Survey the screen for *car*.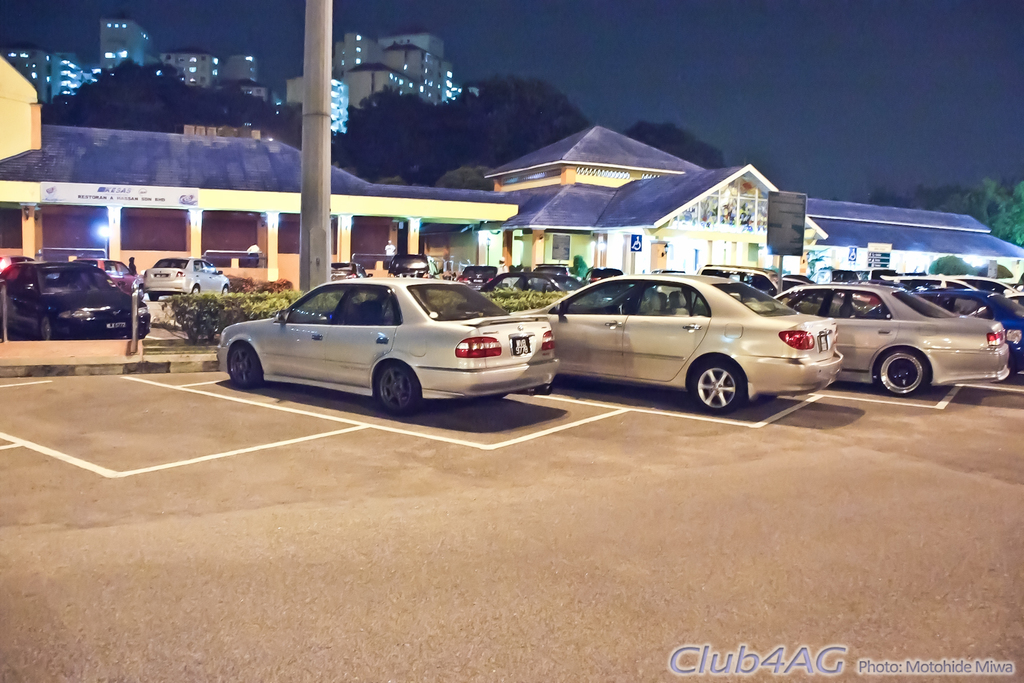
Survey found: x1=140 y1=256 x2=227 y2=301.
